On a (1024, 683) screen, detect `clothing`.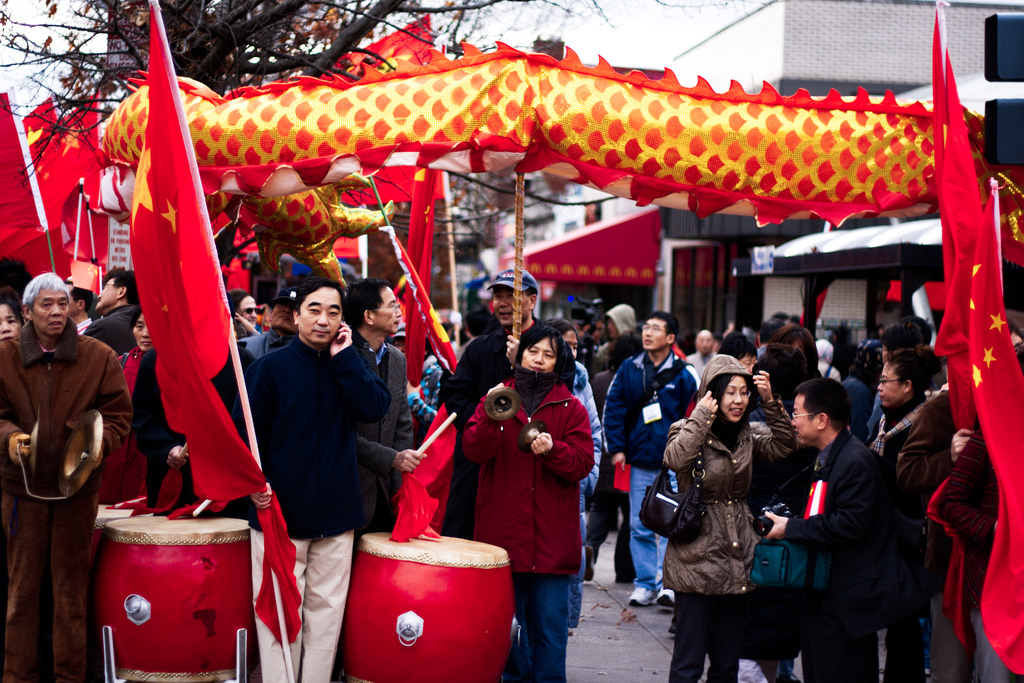
796:441:885:589.
